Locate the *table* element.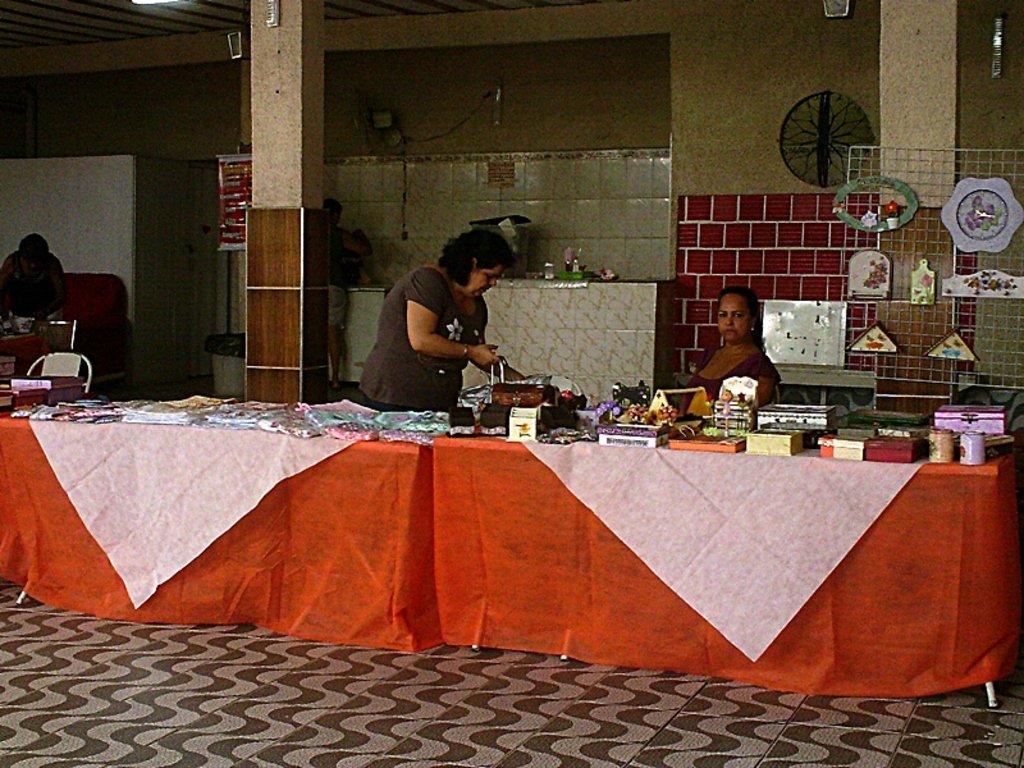
Element bbox: x1=0, y1=397, x2=443, y2=646.
